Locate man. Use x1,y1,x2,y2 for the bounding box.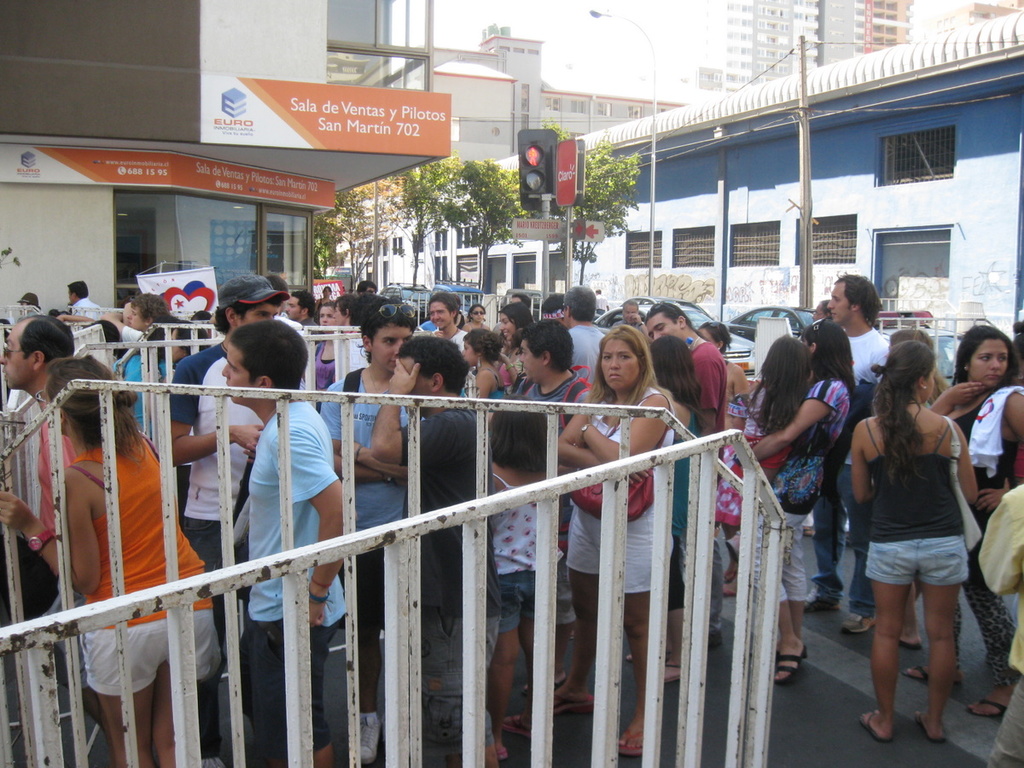
370,336,498,767.
